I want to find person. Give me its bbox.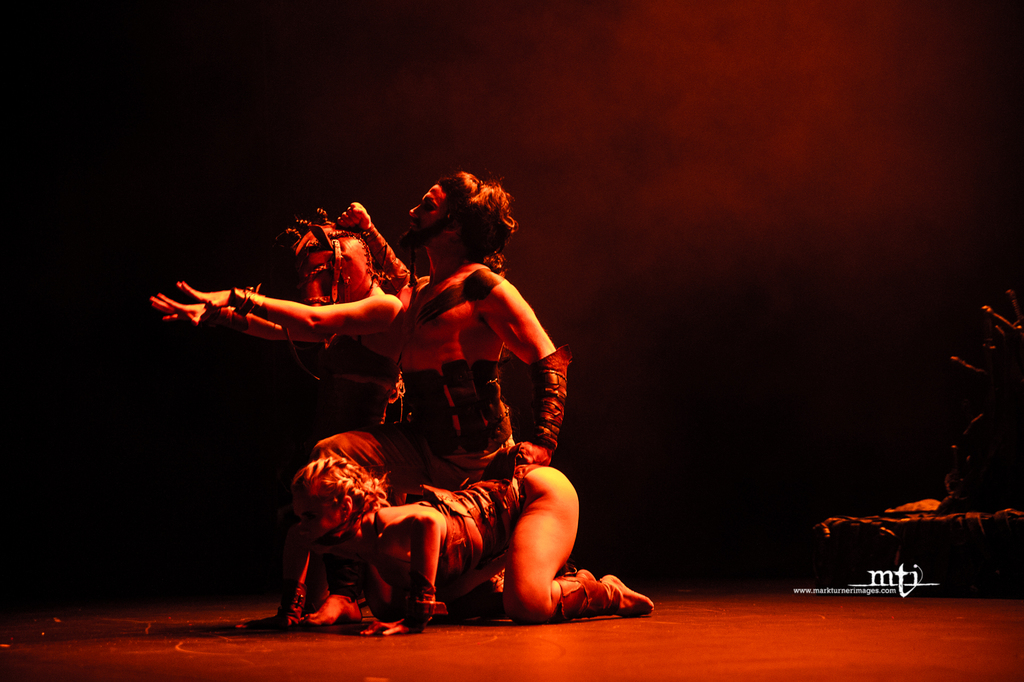
x1=174 y1=165 x2=577 y2=493.
